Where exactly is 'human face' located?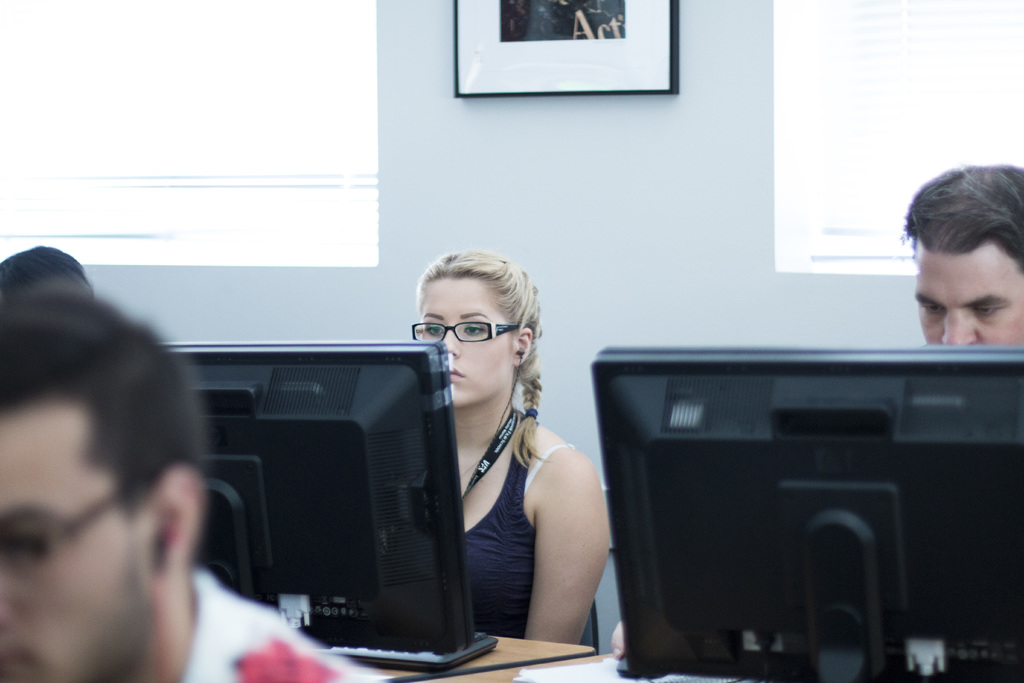
Its bounding box is (915, 240, 1023, 345).
